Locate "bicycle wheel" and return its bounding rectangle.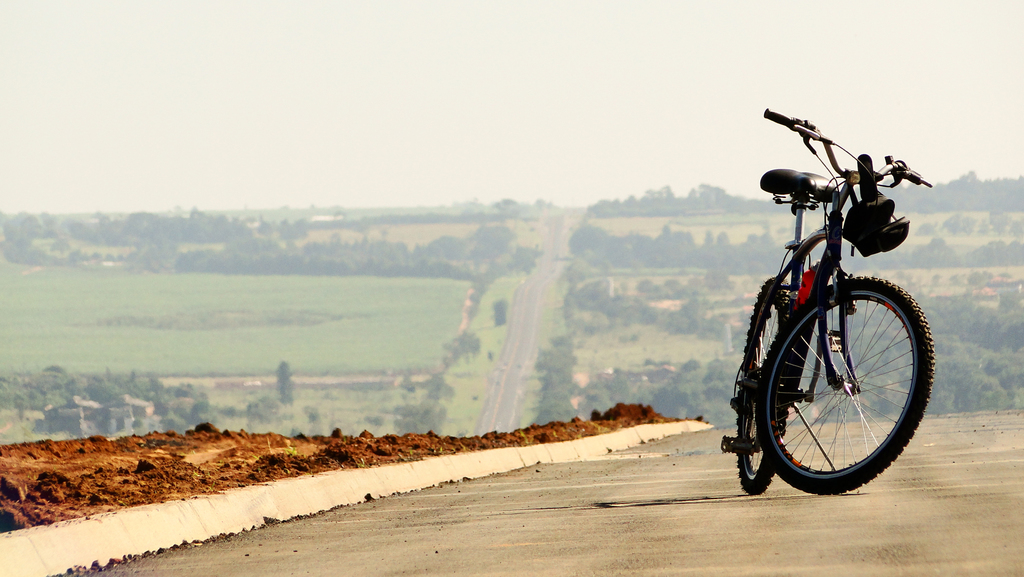
BBox(760, 276, 939, 496).
